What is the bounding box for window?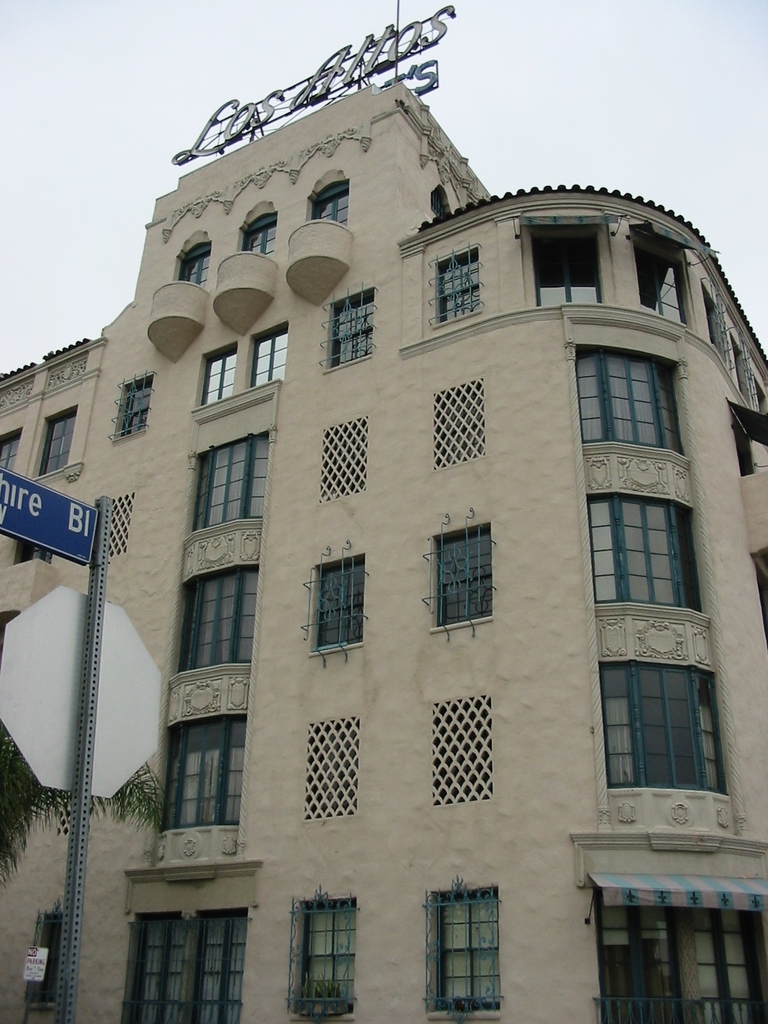
(x1=330, y1=292, x2=371, y2=364).
